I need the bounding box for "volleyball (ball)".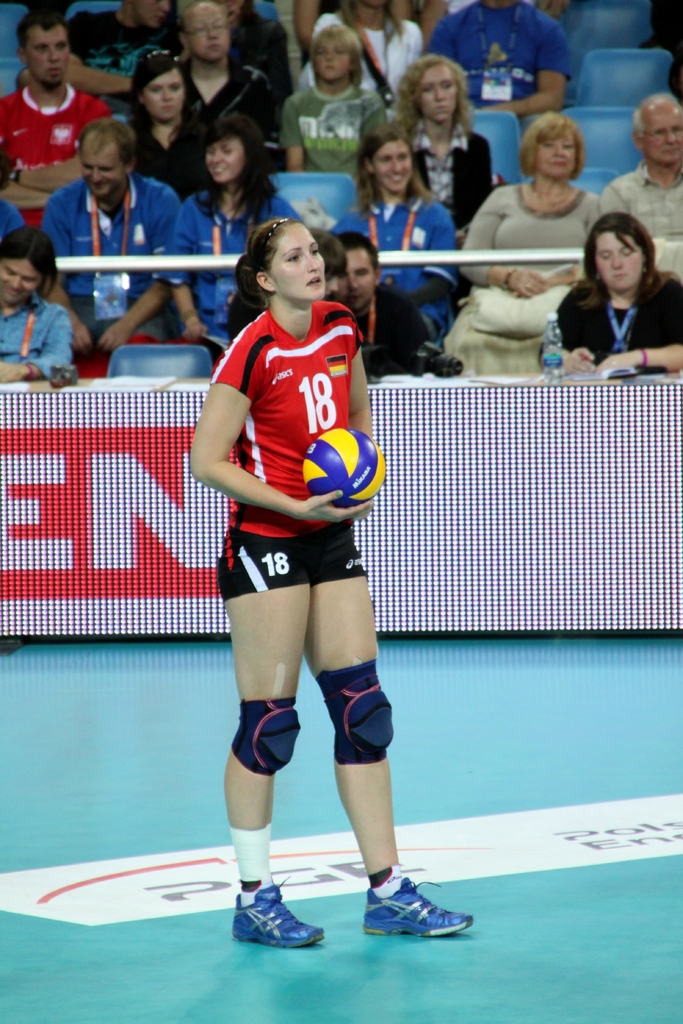
Here it is: pyautogui.locateOnScreen(296, 418, 394, 510).
